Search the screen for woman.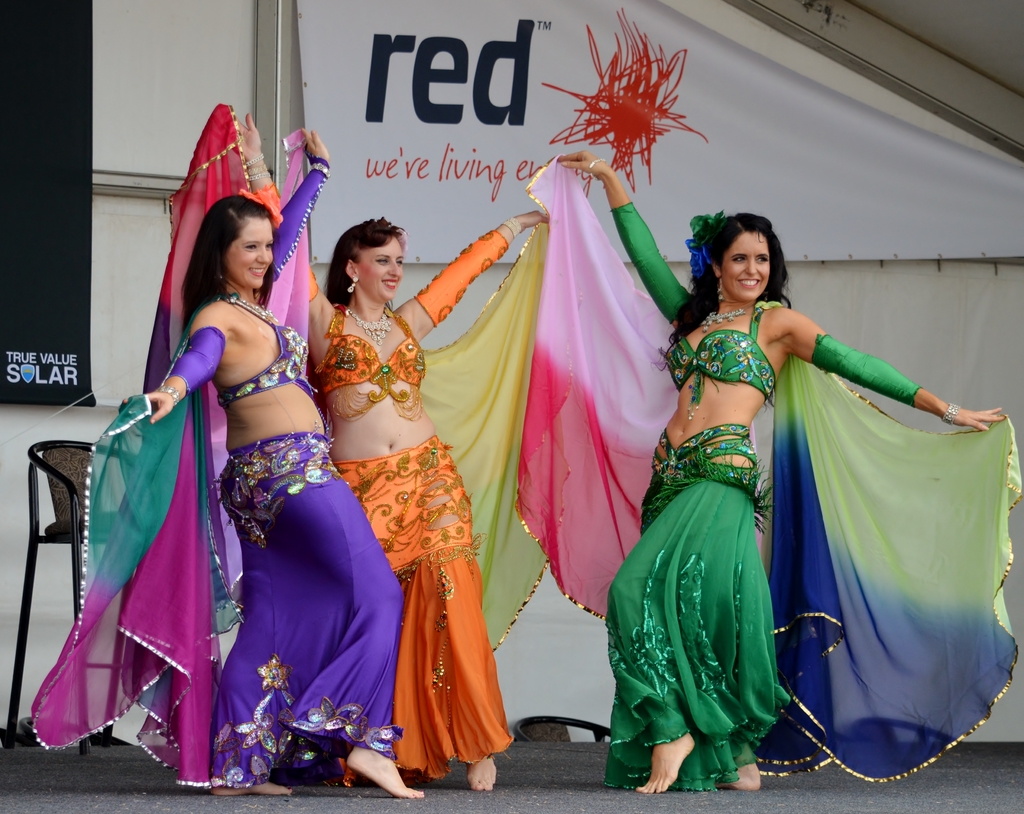
Found at region(554, 149, 1005, 796).
